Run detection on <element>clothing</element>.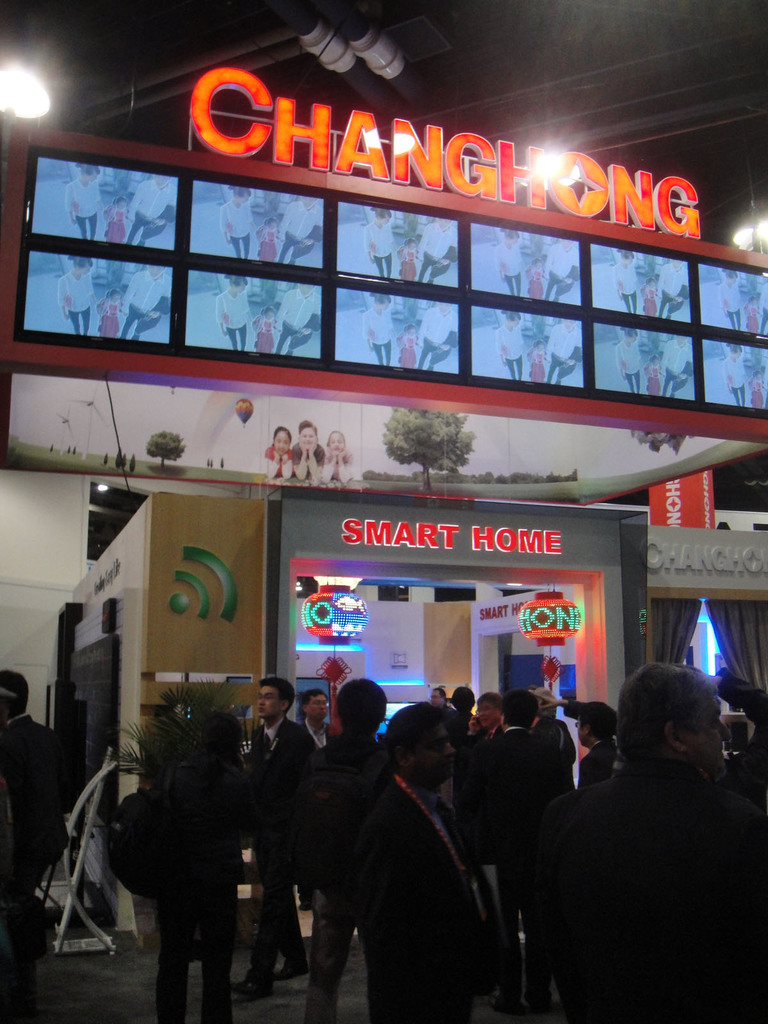
Result: [x1=99, y1=302, x2=124, y2=335].
